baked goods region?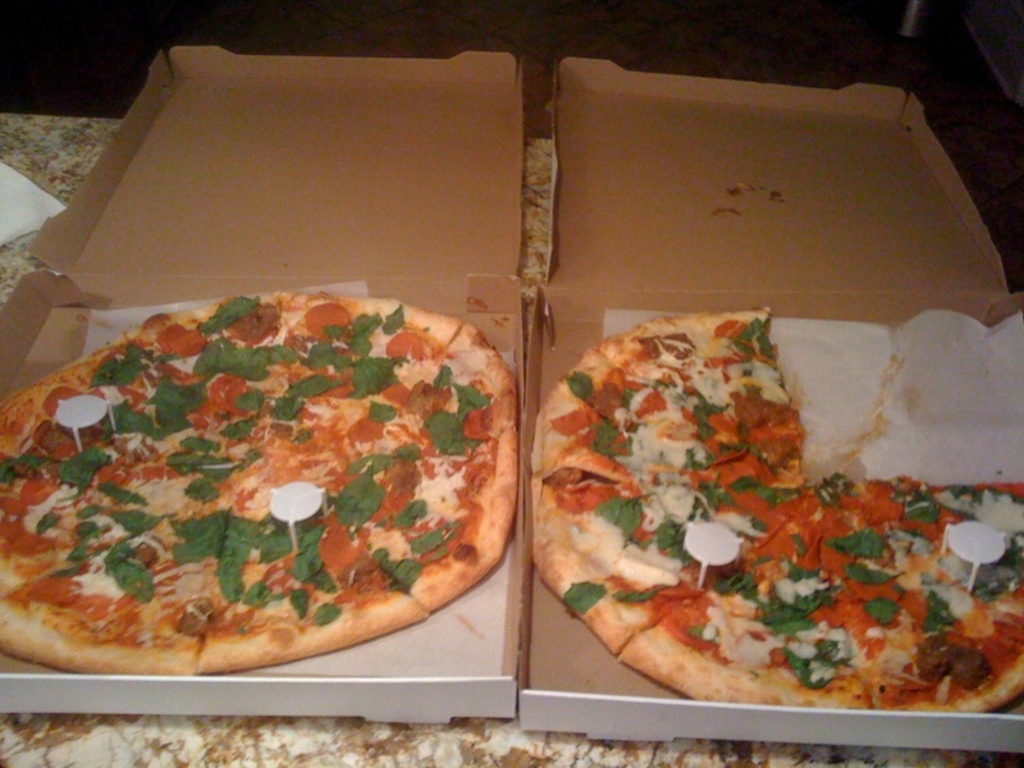
BBox(0, 289, 518, 676)
